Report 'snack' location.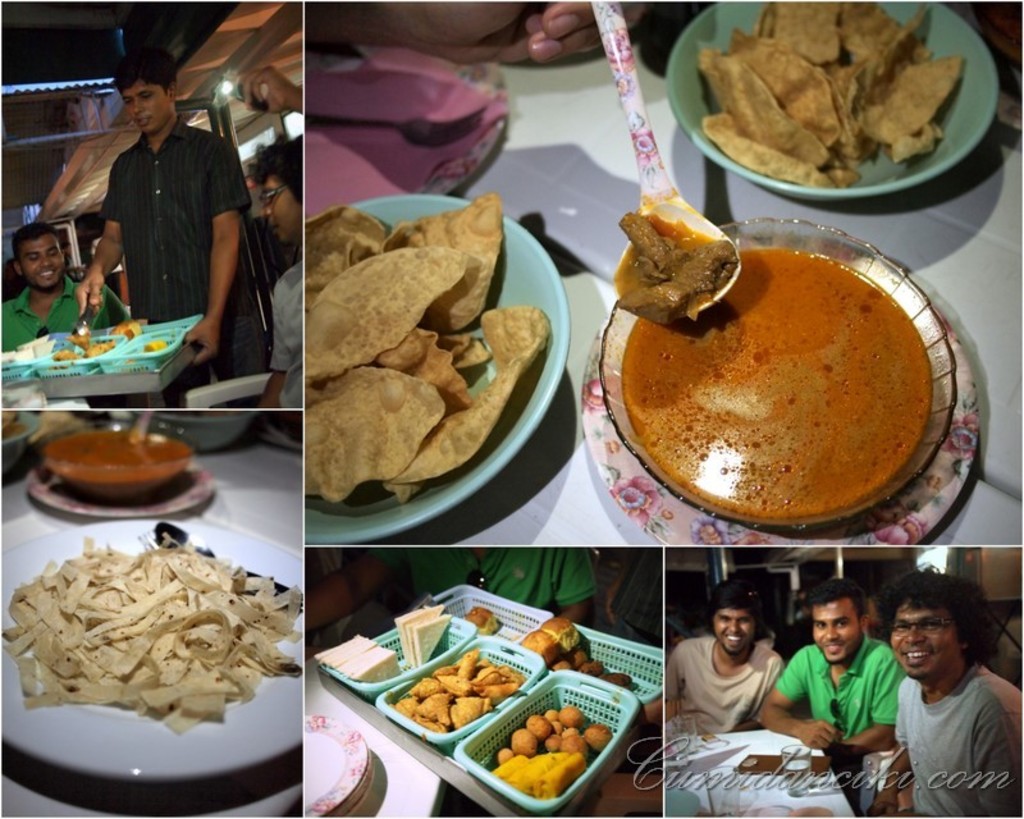
Report: x1=682 y1=4 x2=992 y2=196.
